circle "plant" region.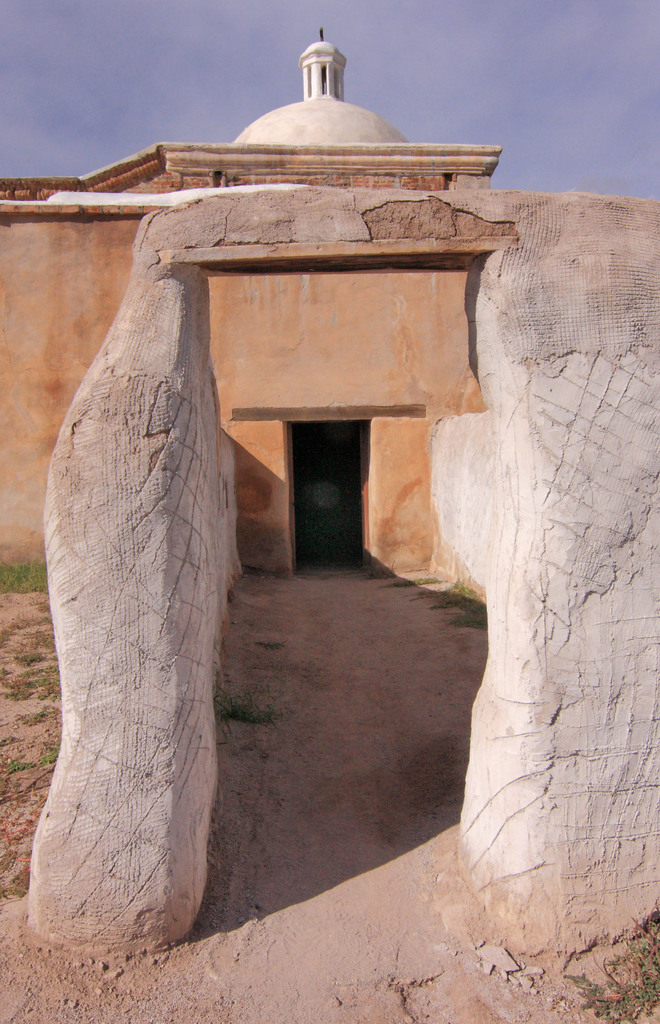
Region: <bbox>18, 637, 47, 664</bbox>.
